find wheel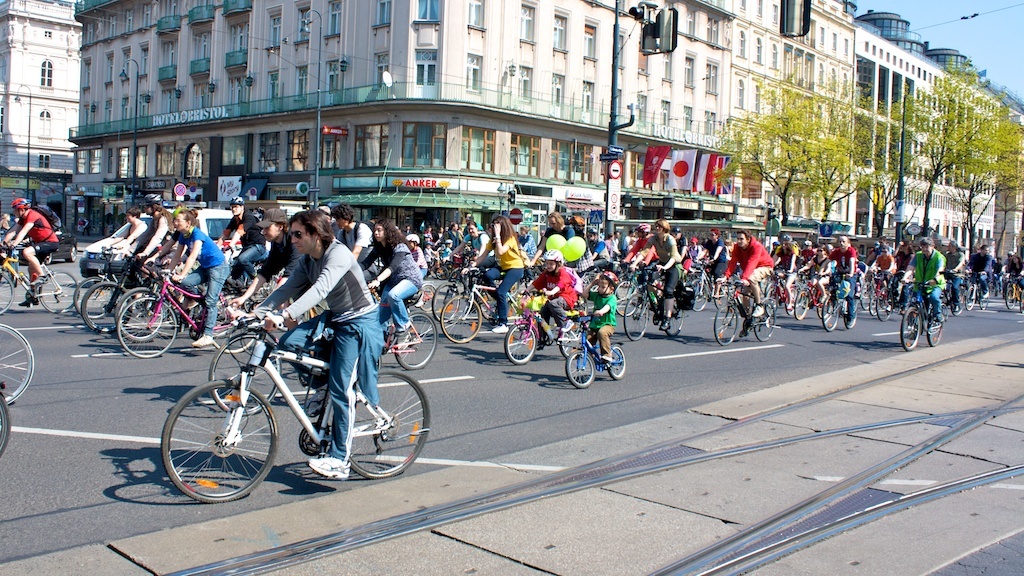
crop(430, 284, 460, 324)
